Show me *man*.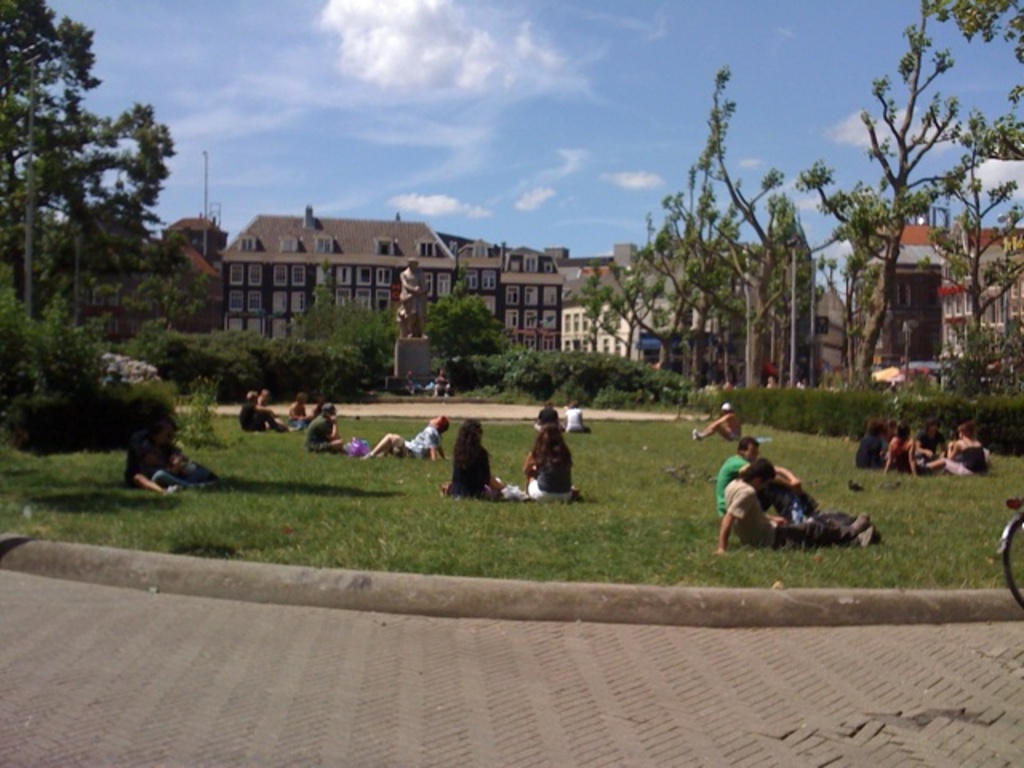
*man* is here: 302:400:349:451.
